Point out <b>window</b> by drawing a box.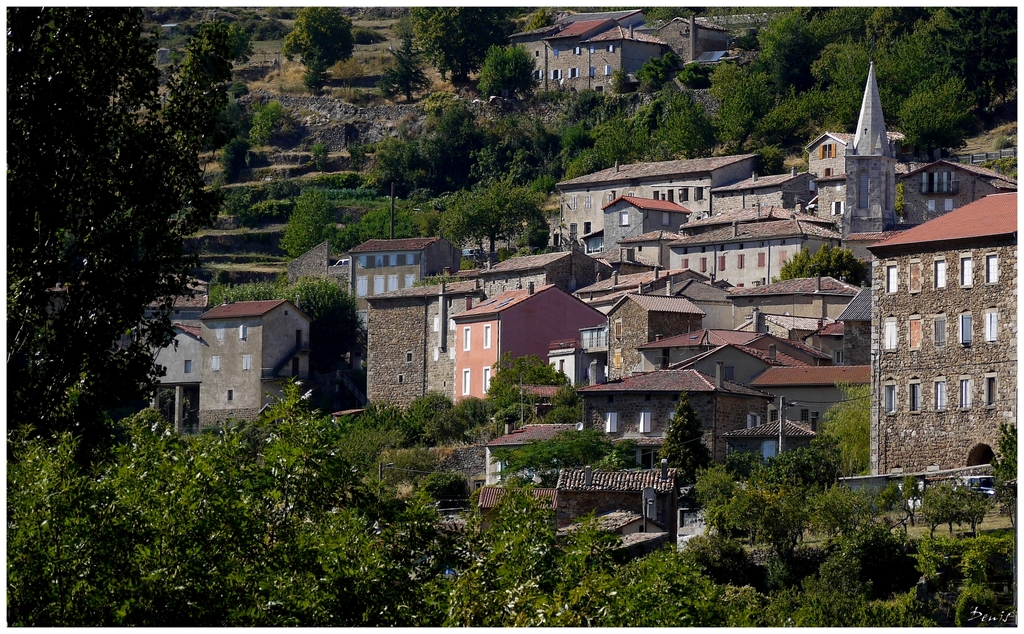
614 347 623 370.
